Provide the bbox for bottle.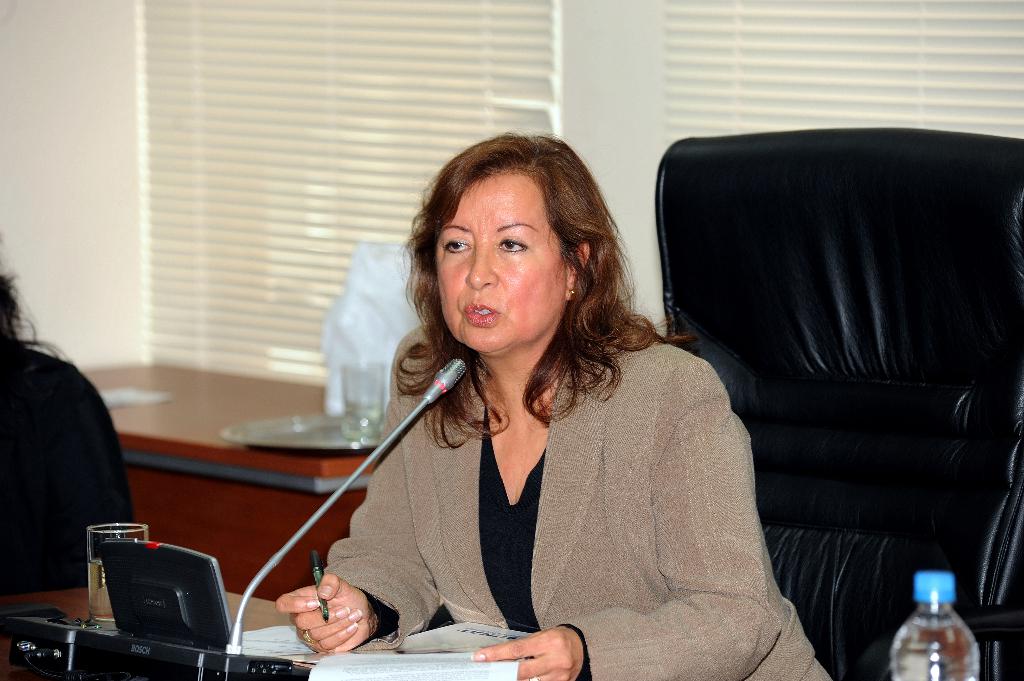
(909, 575, 975, 680).
